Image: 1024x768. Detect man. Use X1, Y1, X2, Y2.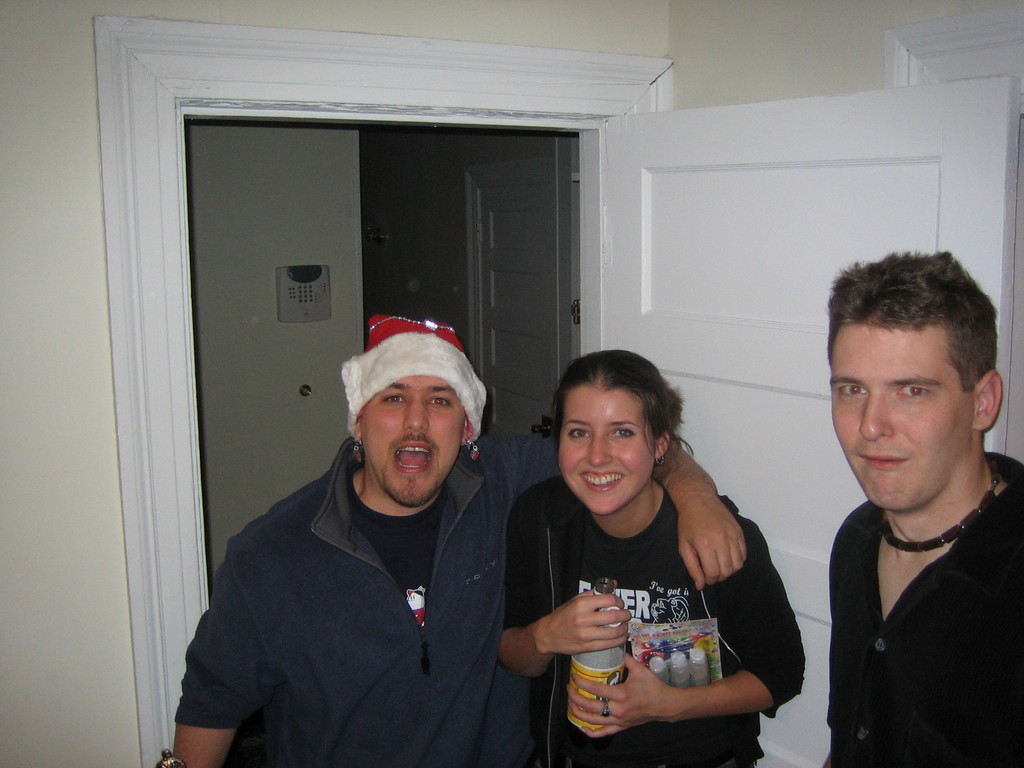
195, 308, 545, 765.
